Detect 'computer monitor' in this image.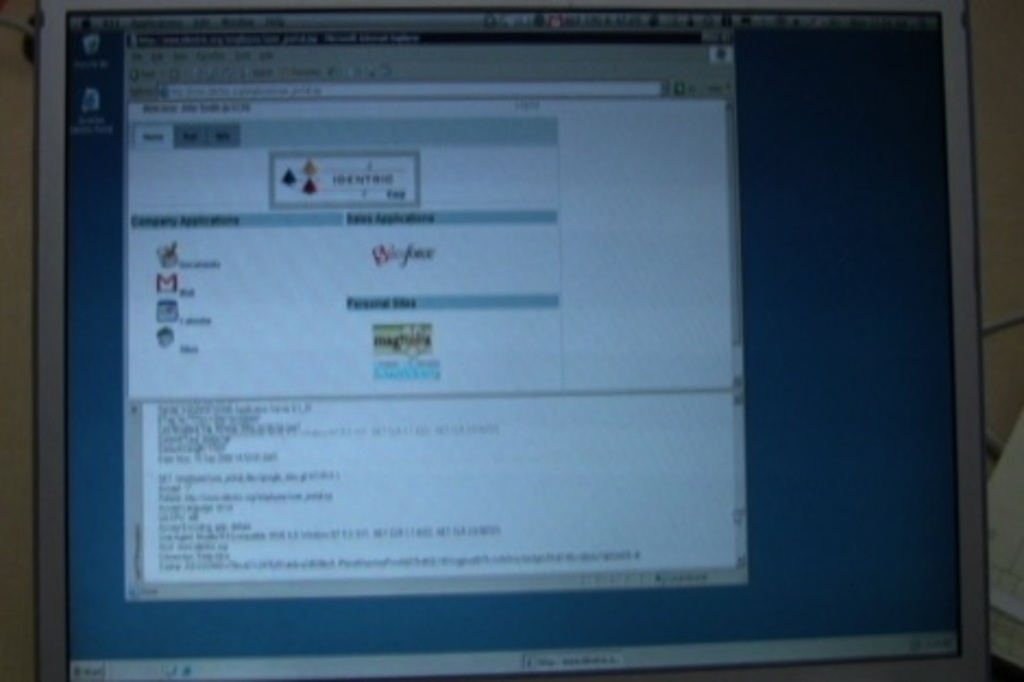
Detection: rect(35, 2, 993, 680).
